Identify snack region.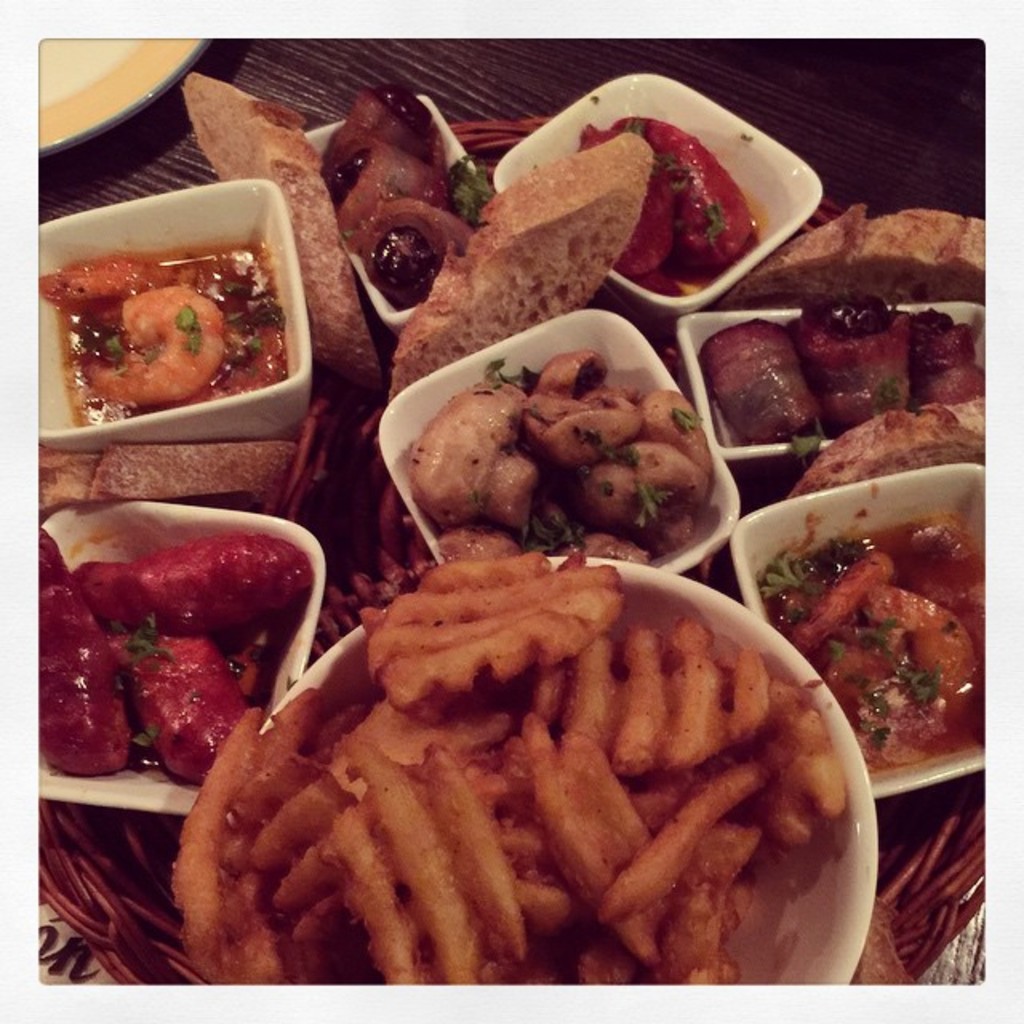
Region: [x1=717, y1=198, x2=994, y2=307].
